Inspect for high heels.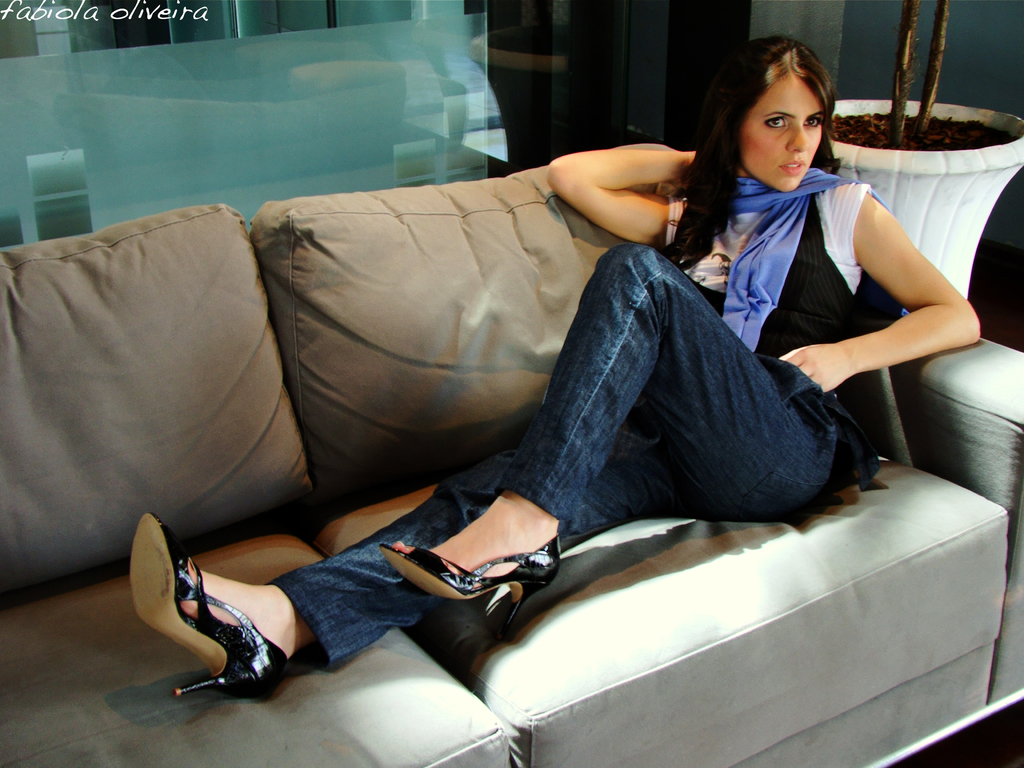
Inspection: <box>371,537,562,637</box>.
